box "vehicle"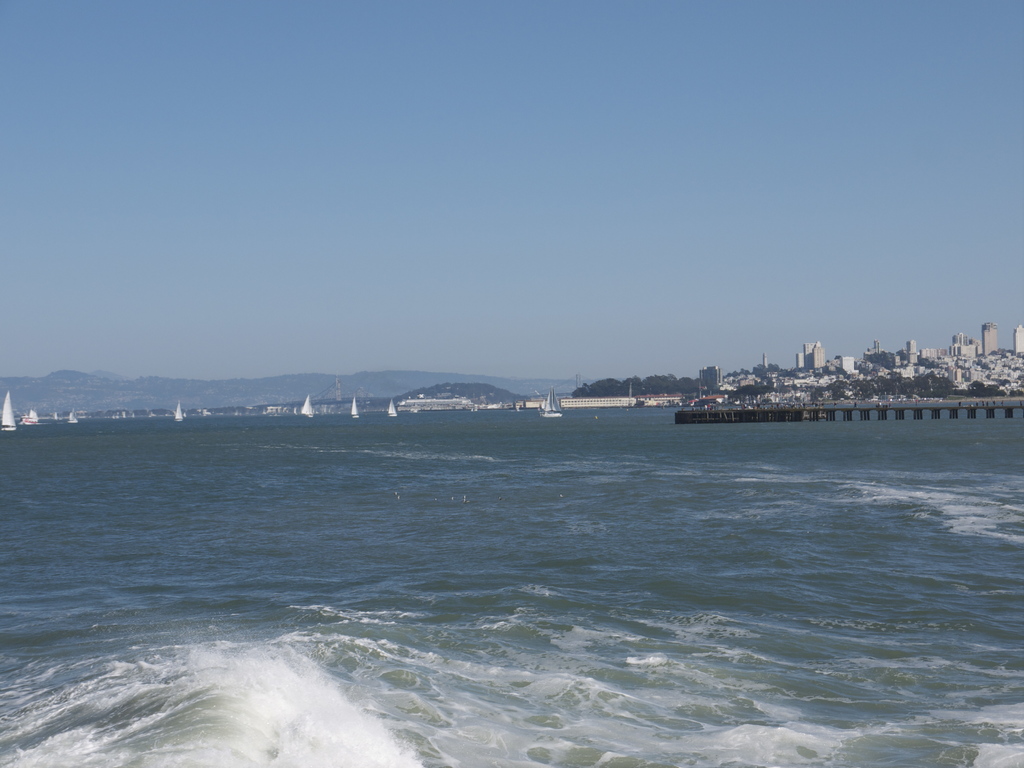
303/396/316/421
